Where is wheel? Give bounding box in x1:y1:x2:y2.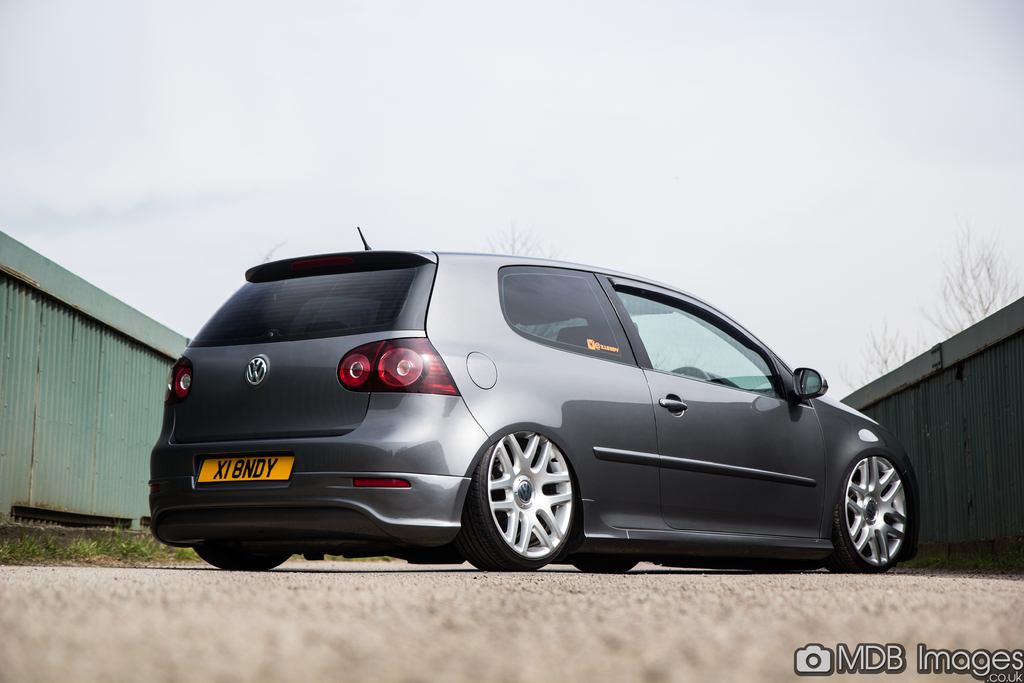
470:431:573:567.
